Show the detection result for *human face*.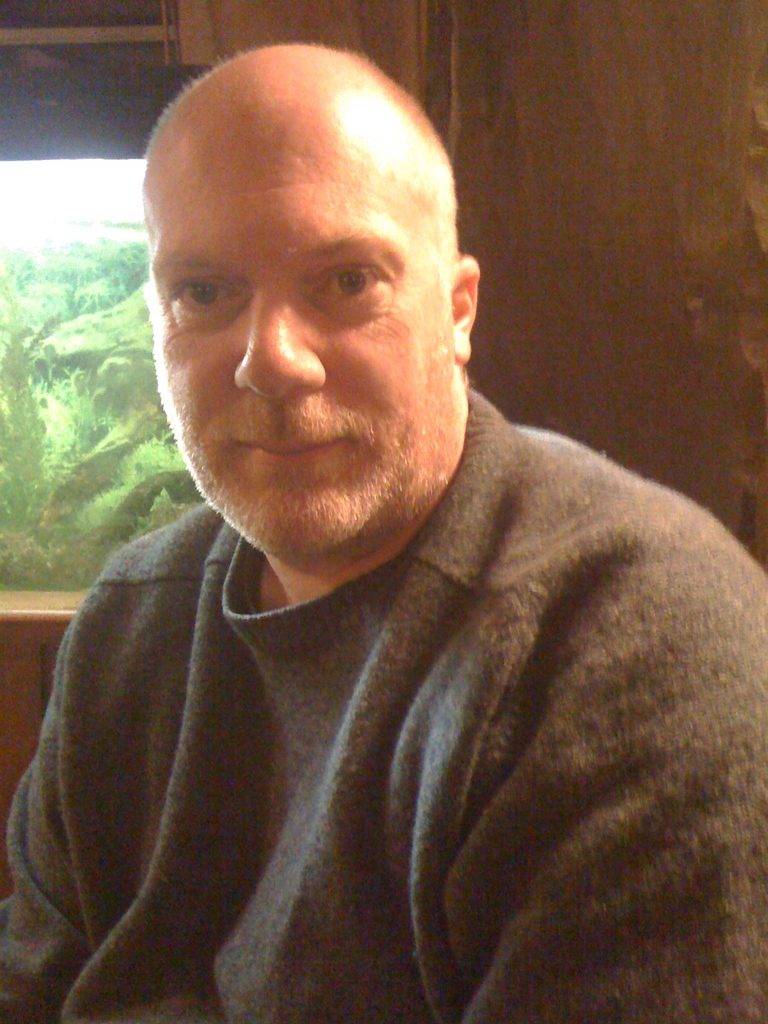
(x1=143, y1=70, x2=467, y2=563).
